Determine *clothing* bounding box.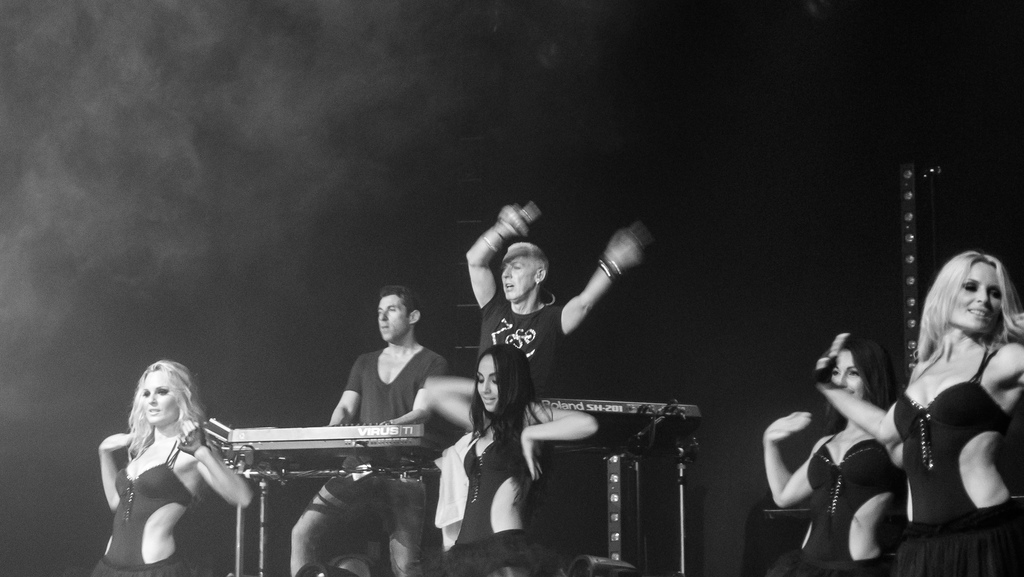
Determined: locate(289, 346, 450, 576).
